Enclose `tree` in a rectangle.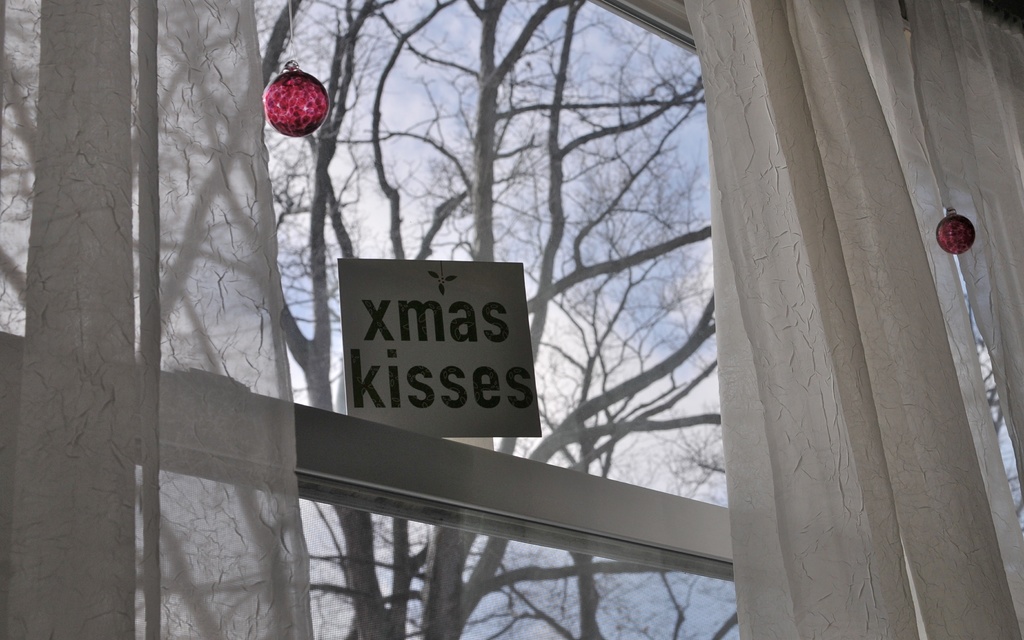
bbox=(0, 0, 722, 639).
